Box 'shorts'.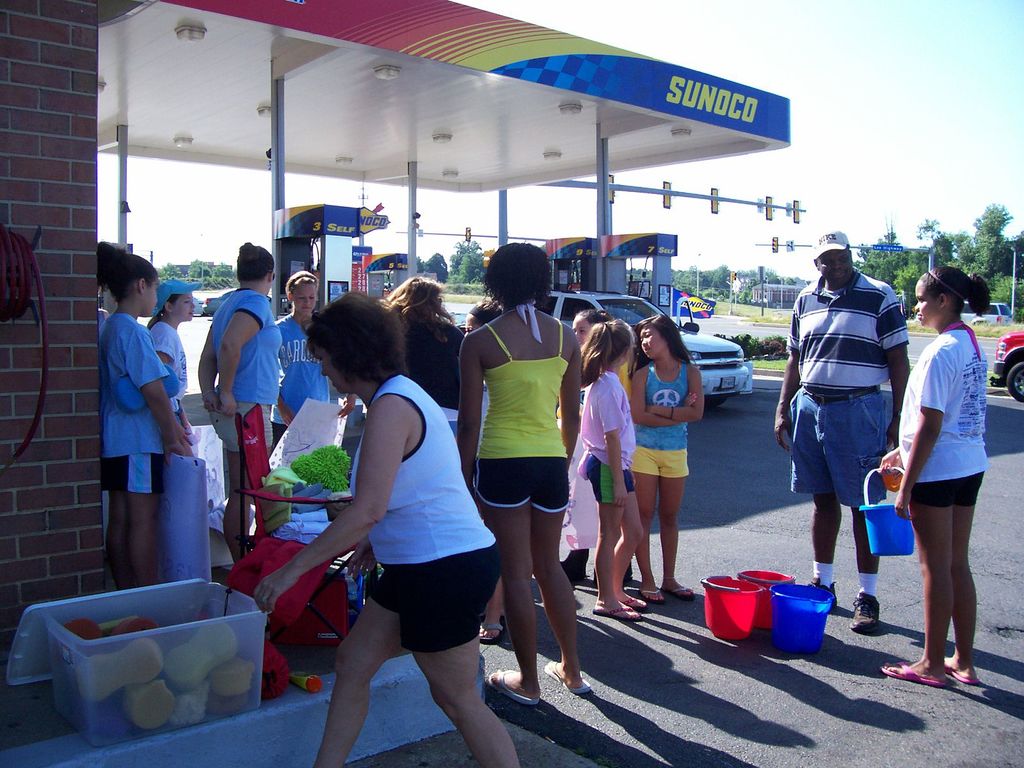
l=906, t=470, r=985, b=505.
